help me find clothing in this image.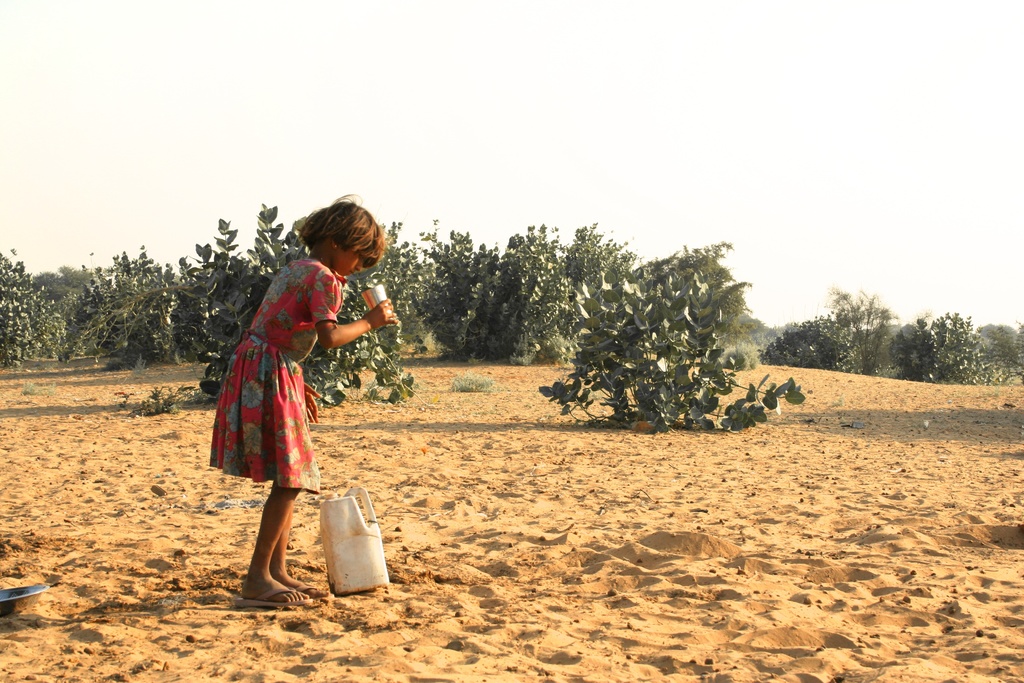
Found it: <box>202,271,356,504</box>.
